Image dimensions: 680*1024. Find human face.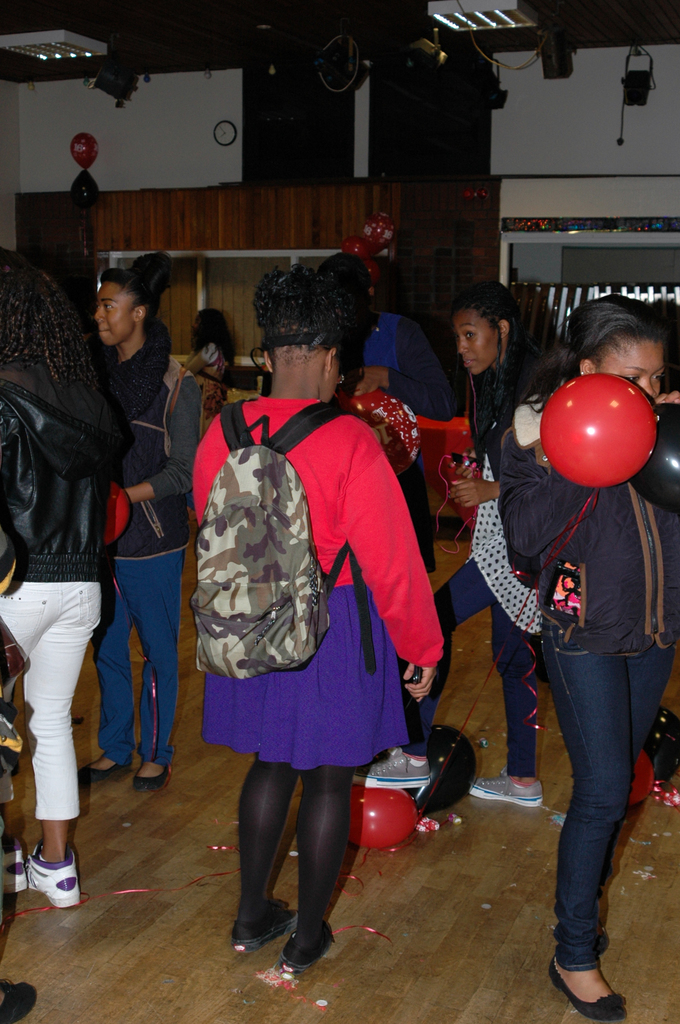
rect(598, 331, 670, 404).
